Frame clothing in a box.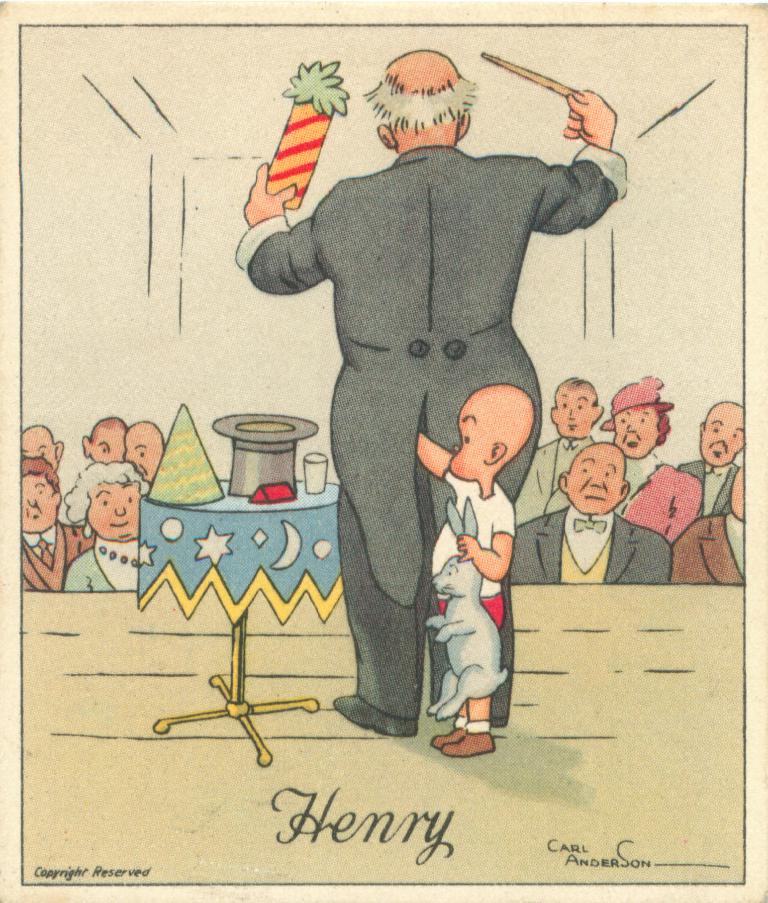
<box>19,520,95,588</box>.
